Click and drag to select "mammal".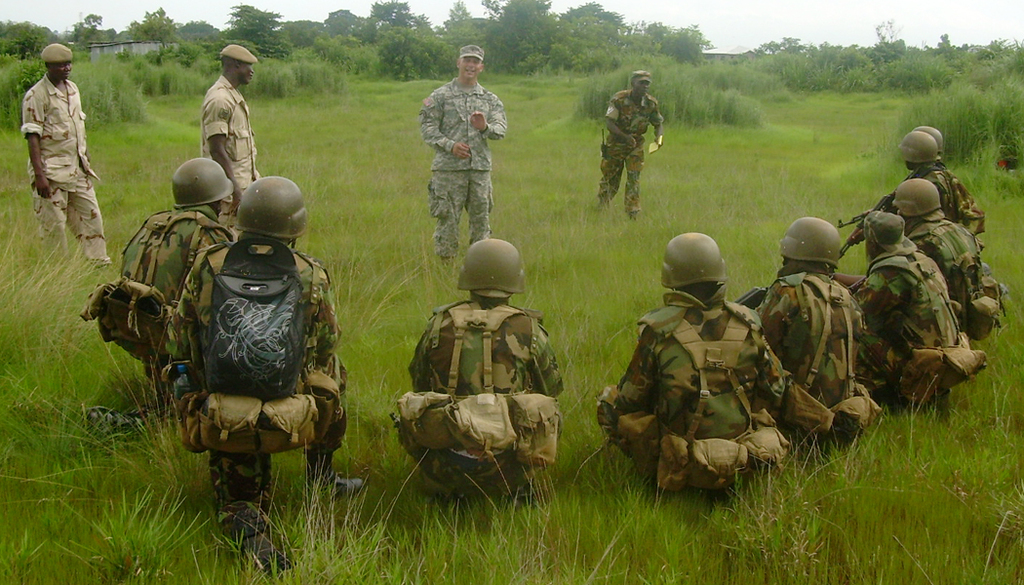
Selection: (910,126,974,211).
